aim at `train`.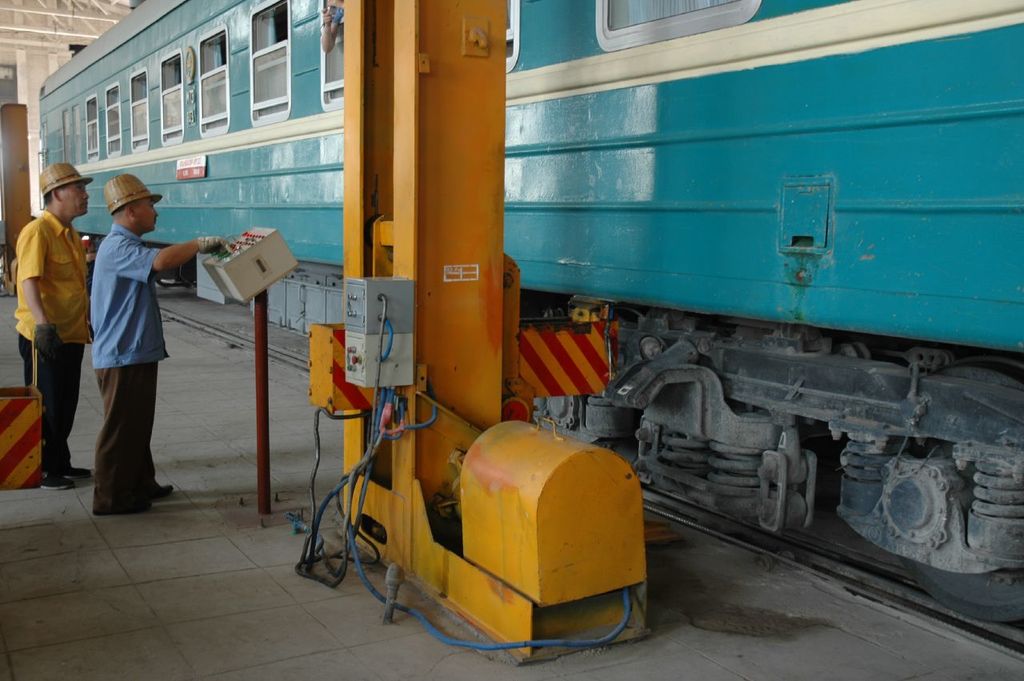
Aimed at crop(38, 0, 1023, 624).
